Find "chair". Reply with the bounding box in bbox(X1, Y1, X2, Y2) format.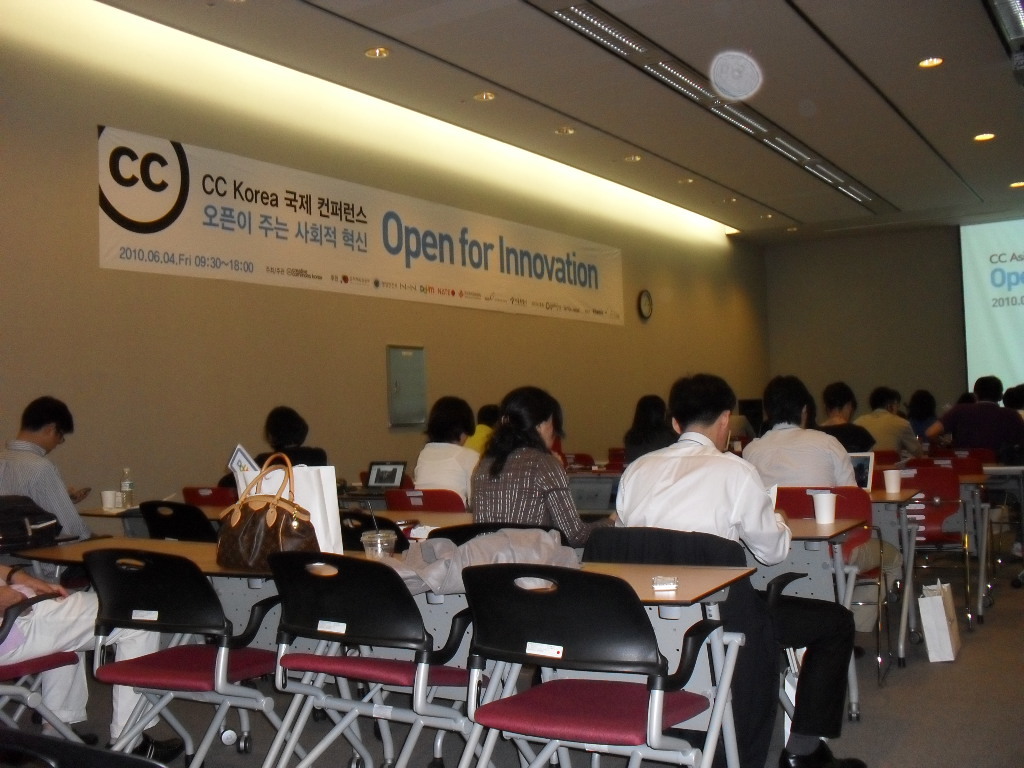
bbox(331, 509, 409, 549).
